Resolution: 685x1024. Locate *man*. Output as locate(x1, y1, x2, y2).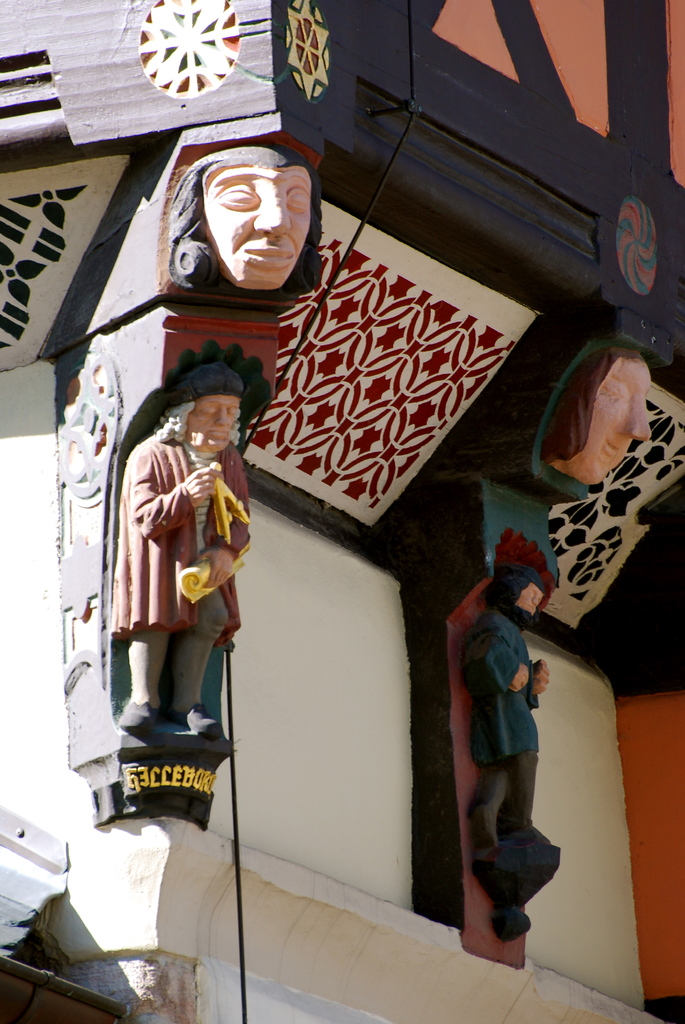
locate(459, 562, 551, 845).
